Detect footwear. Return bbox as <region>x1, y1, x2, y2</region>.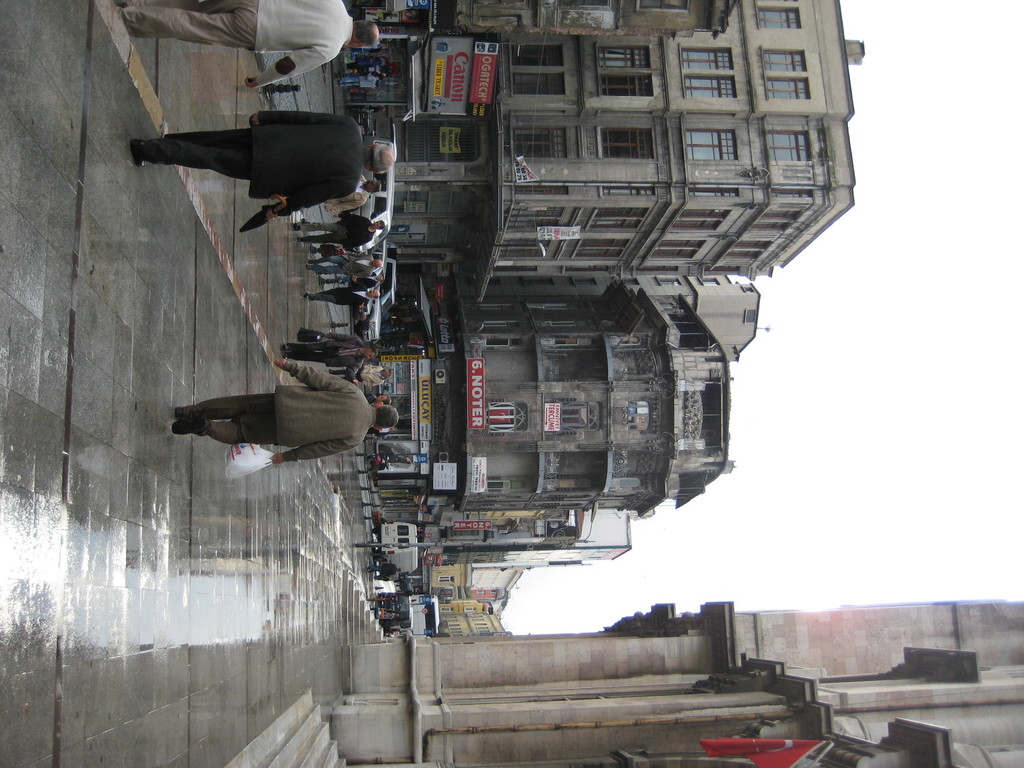
<region>304, 290, 309, 298</region>.
